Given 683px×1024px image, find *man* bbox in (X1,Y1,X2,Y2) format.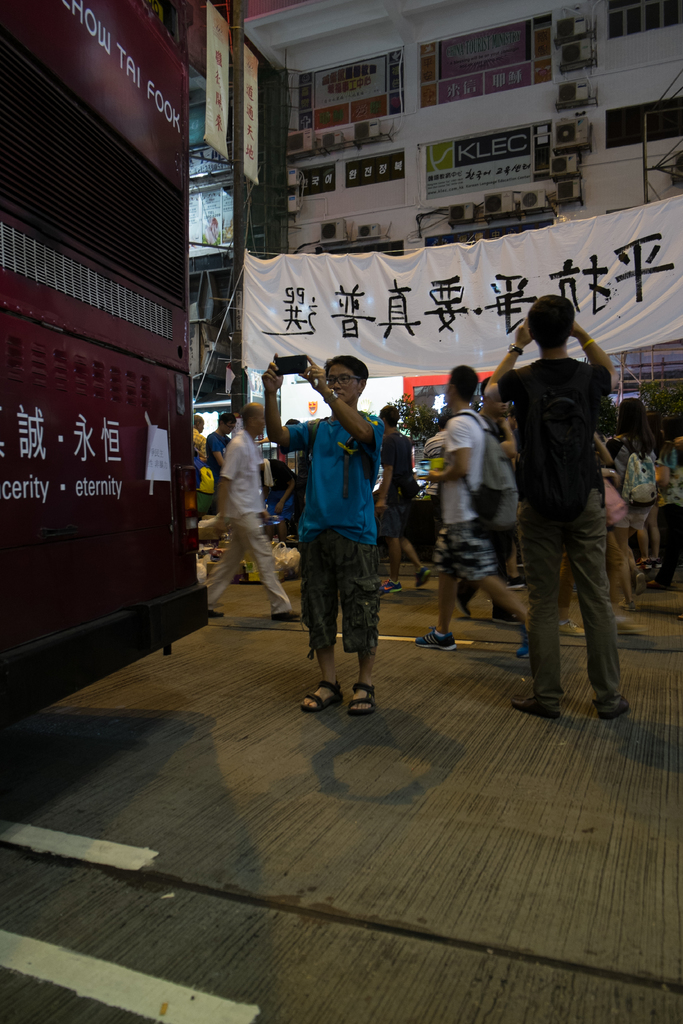
(484,293,663,727).
